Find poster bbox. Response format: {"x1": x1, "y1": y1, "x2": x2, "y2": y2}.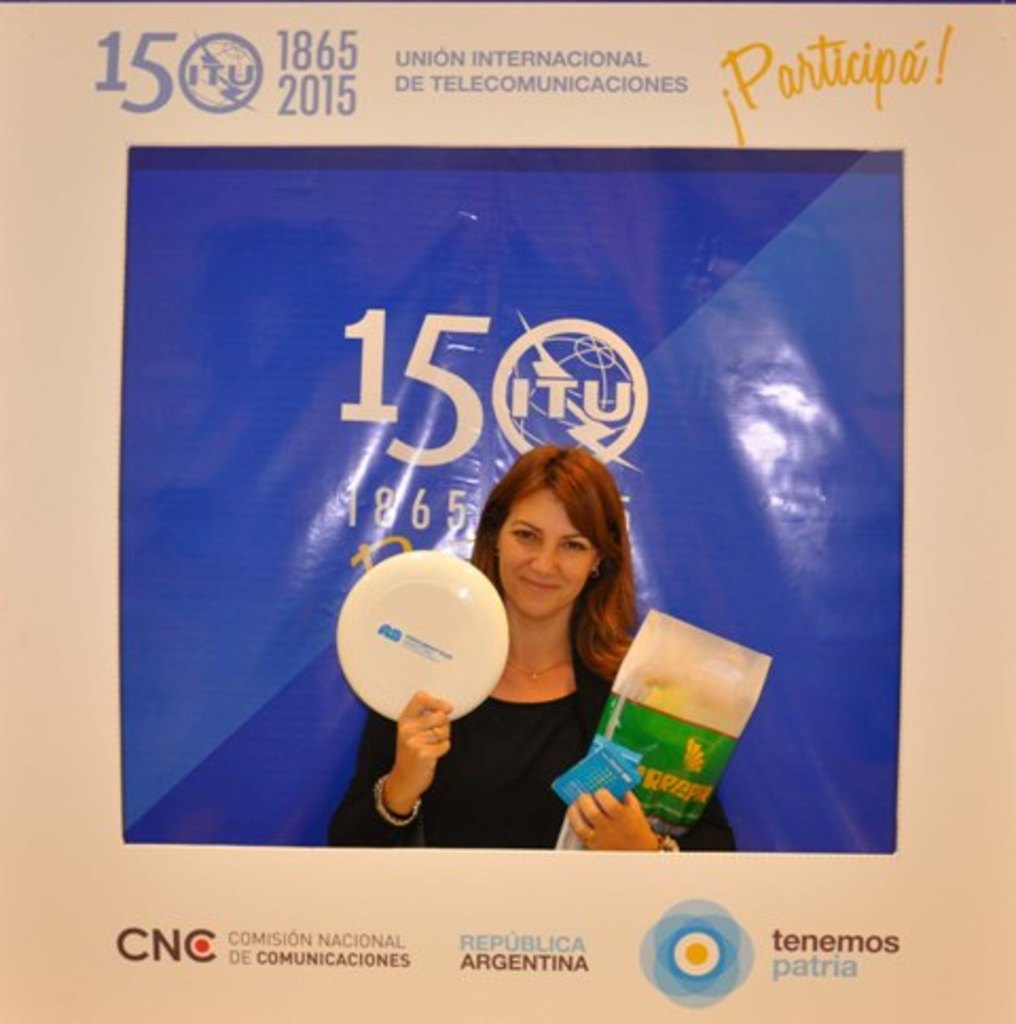
{"x1": 0, "y1": 0, "x2": 1014, "y2": 1022}.
